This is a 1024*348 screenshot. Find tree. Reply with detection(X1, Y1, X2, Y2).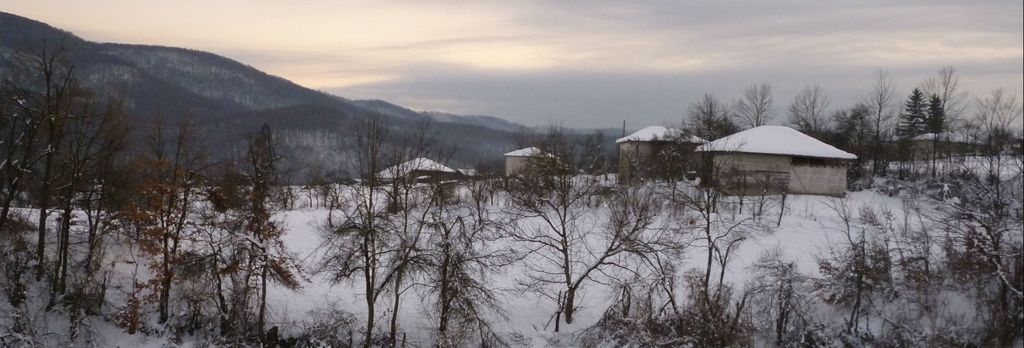
detection(329, 58, 1023, 347).
